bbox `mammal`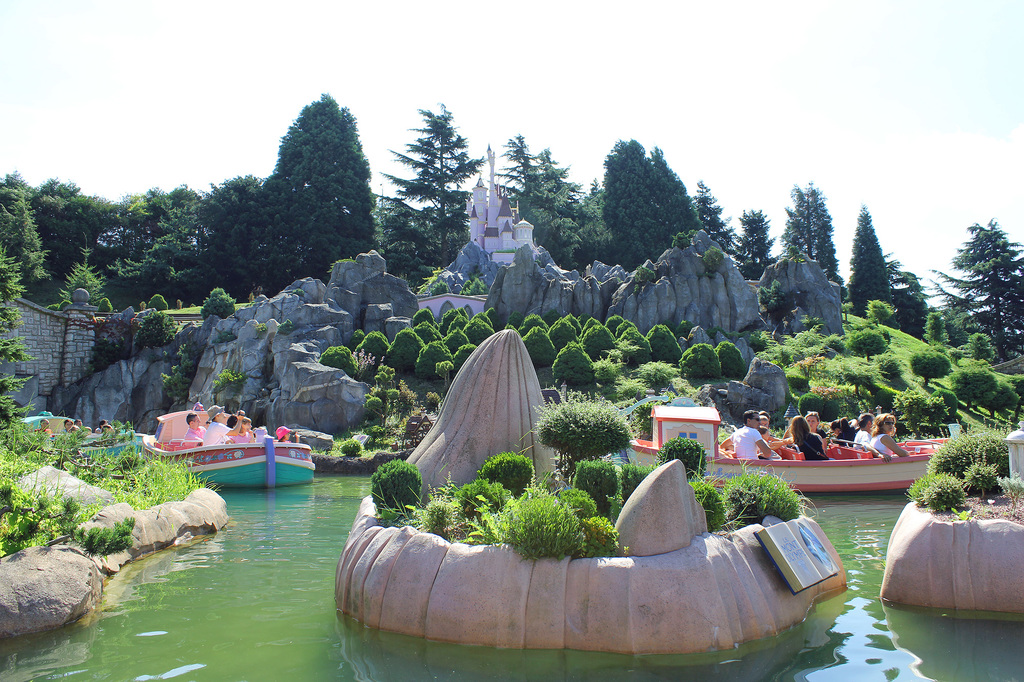
detection(852, 409, 875, 448)
